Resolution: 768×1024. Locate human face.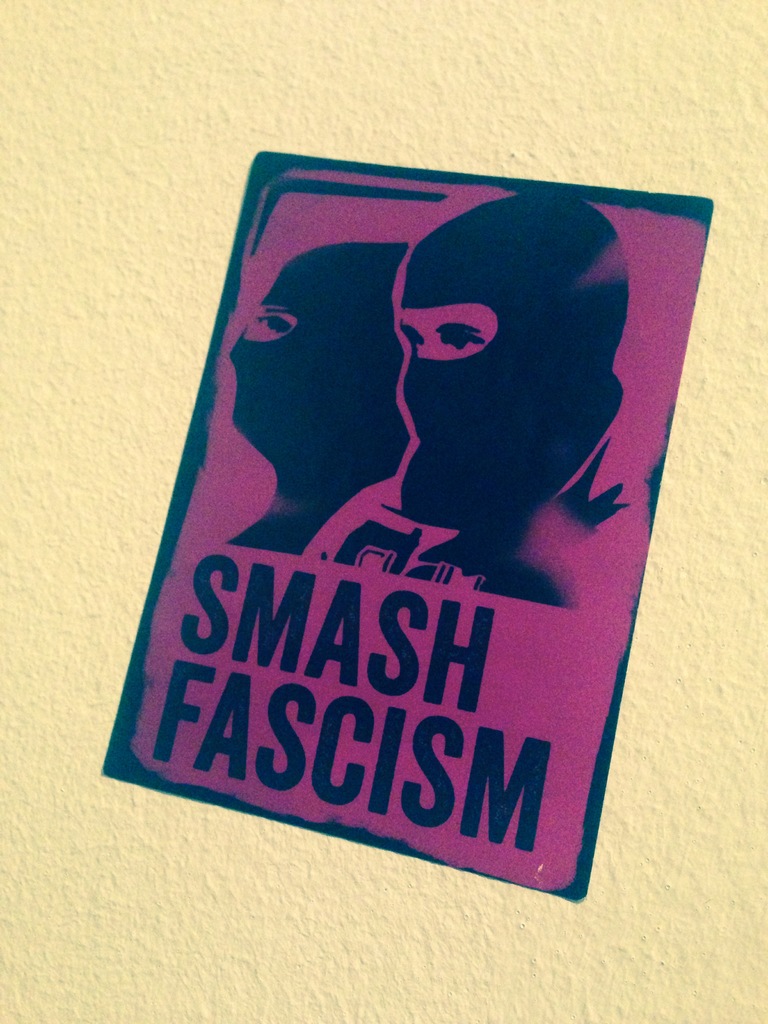
l=395, t=305, r=499, b=358.
